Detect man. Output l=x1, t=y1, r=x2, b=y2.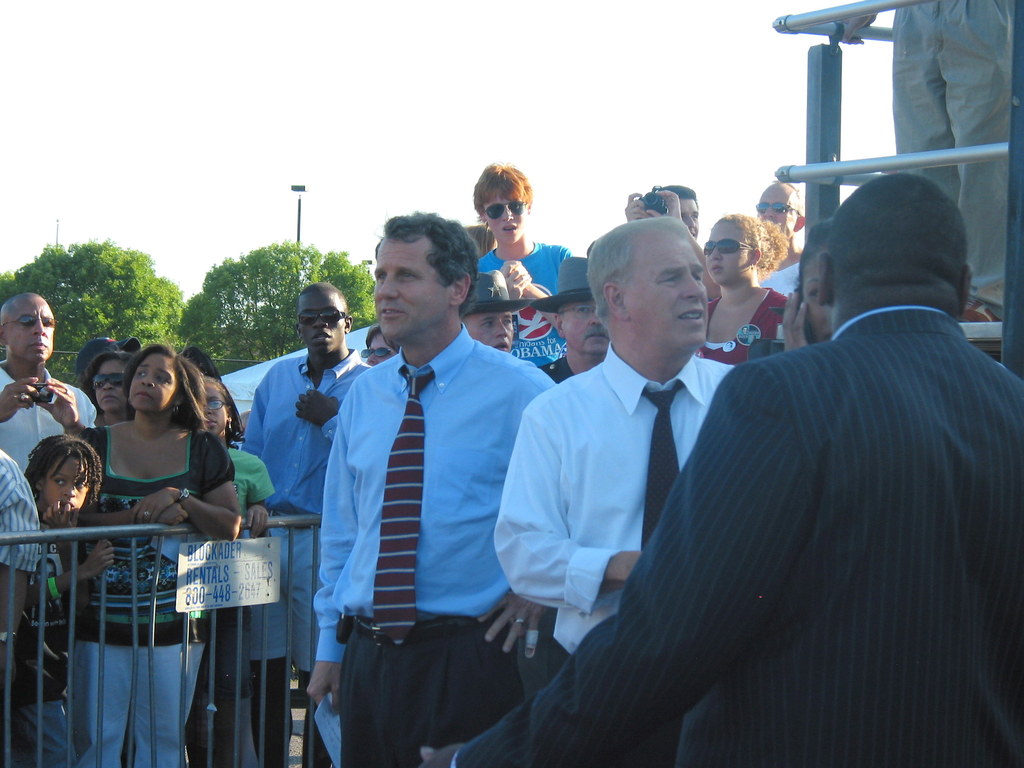
l=494, t=216, r=738, b=682.
